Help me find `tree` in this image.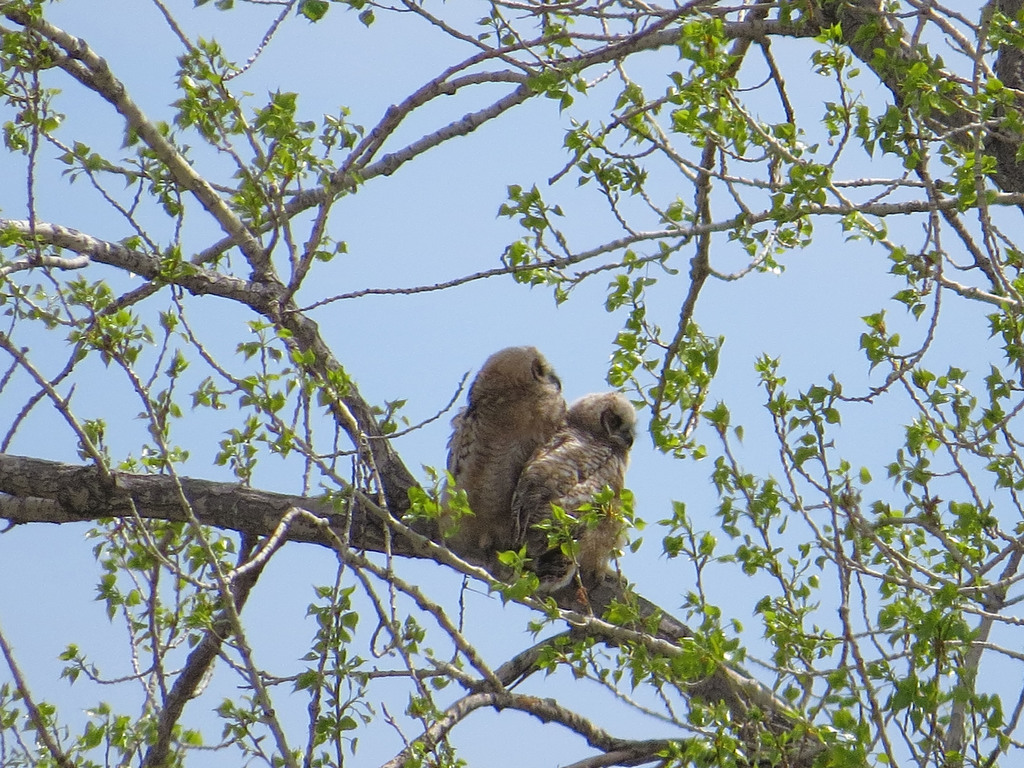
Found it: [x1=0, y1=0, x2=1023, y2=767].
